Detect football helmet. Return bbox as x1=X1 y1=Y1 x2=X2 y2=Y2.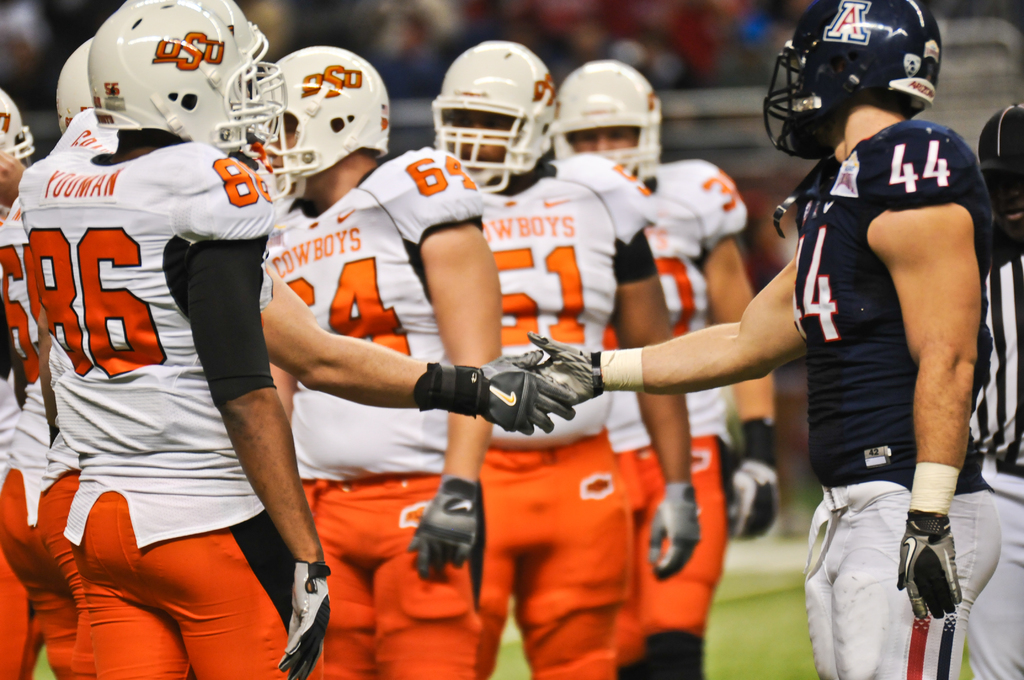
x1=435 y1=38 x2=557 y2=193.
